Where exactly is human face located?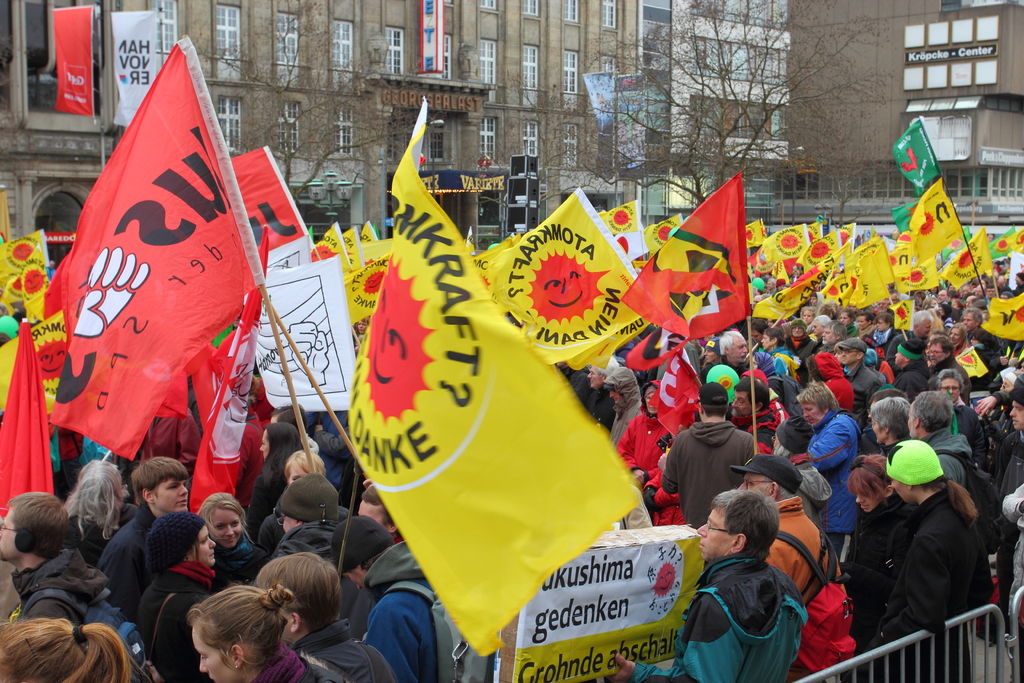
Its bounding box is left=357, top=500, right=382, bottom=527.
